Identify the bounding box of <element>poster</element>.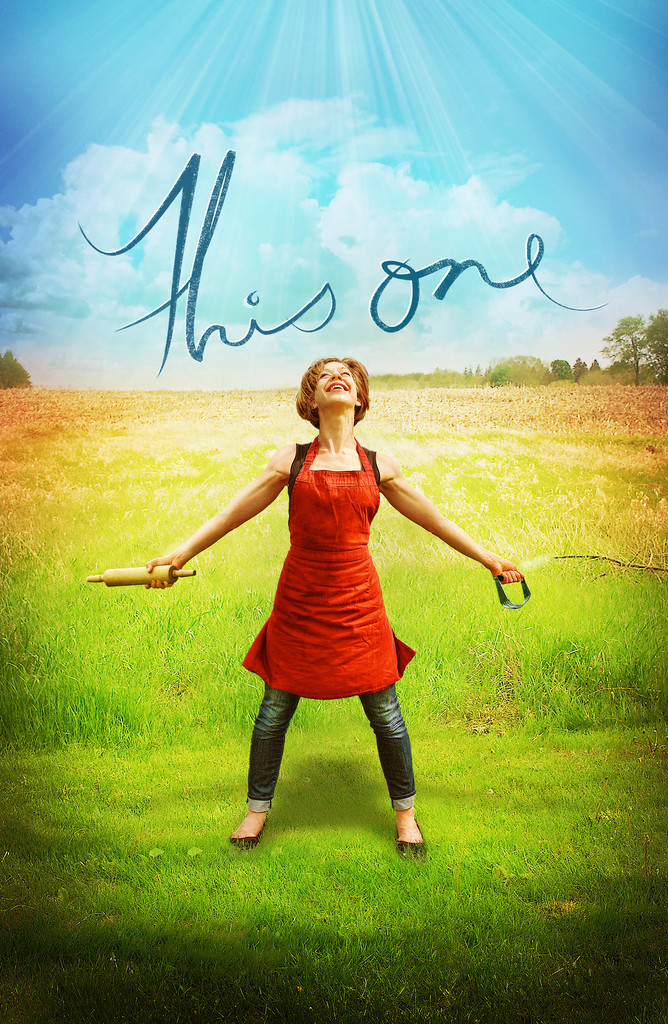
(left=0, top=0, right=667, bottom=1023).
